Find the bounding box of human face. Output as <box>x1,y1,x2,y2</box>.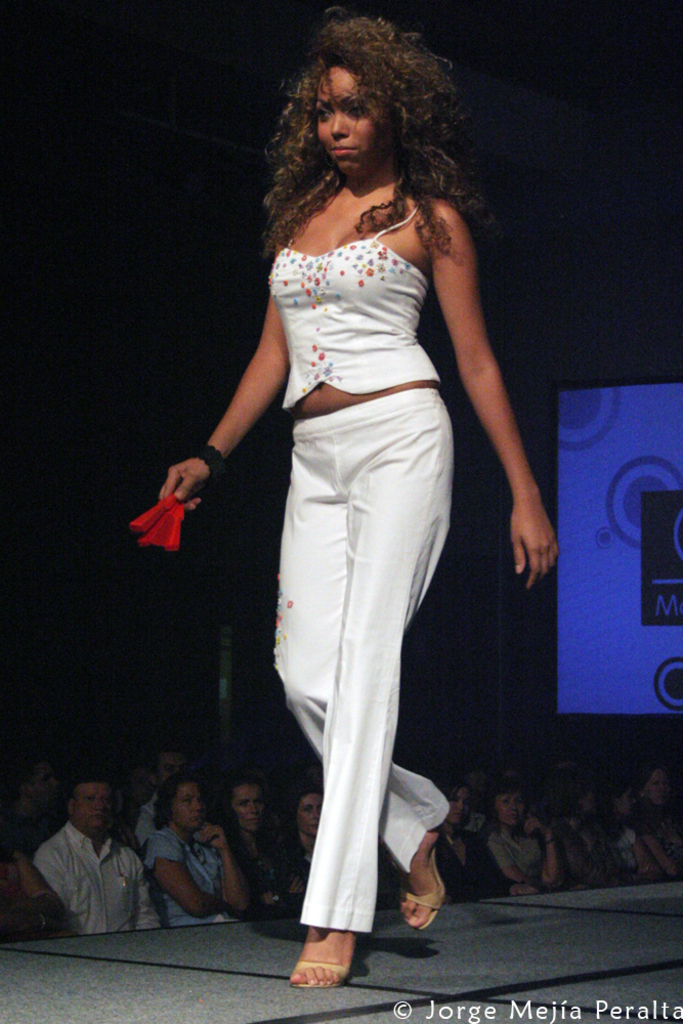
<box>312,59,382,163</box>.
